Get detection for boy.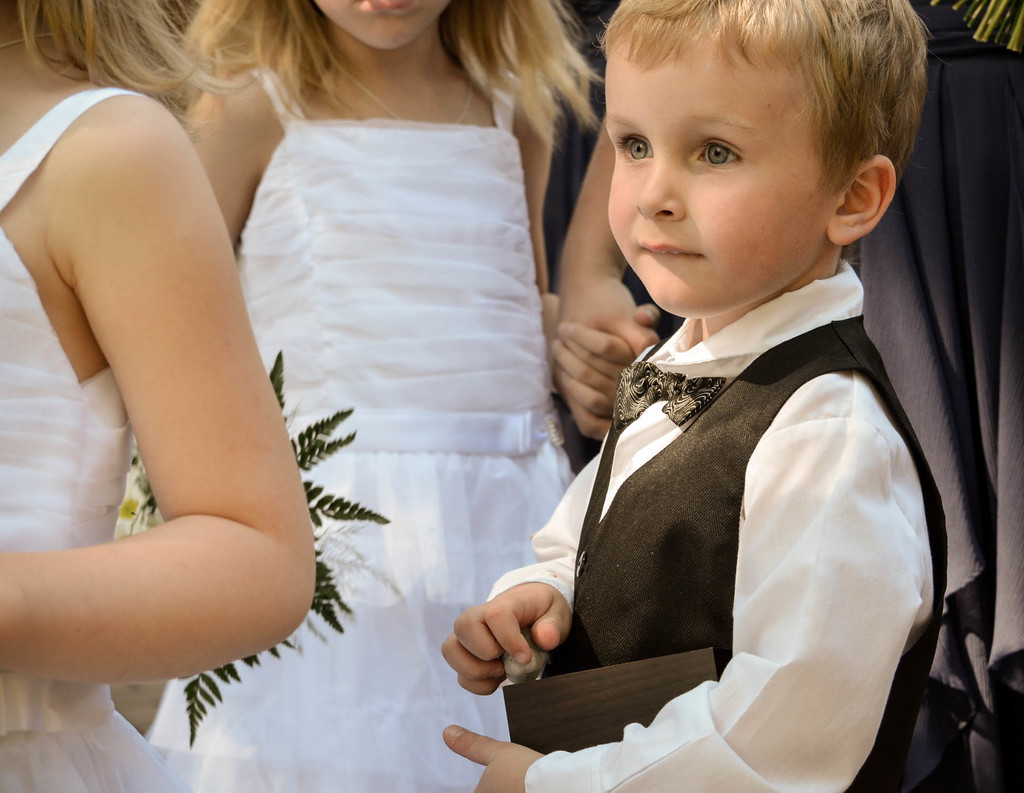
Detection: [x1=438, y1=0, x2=939, y2=792].
